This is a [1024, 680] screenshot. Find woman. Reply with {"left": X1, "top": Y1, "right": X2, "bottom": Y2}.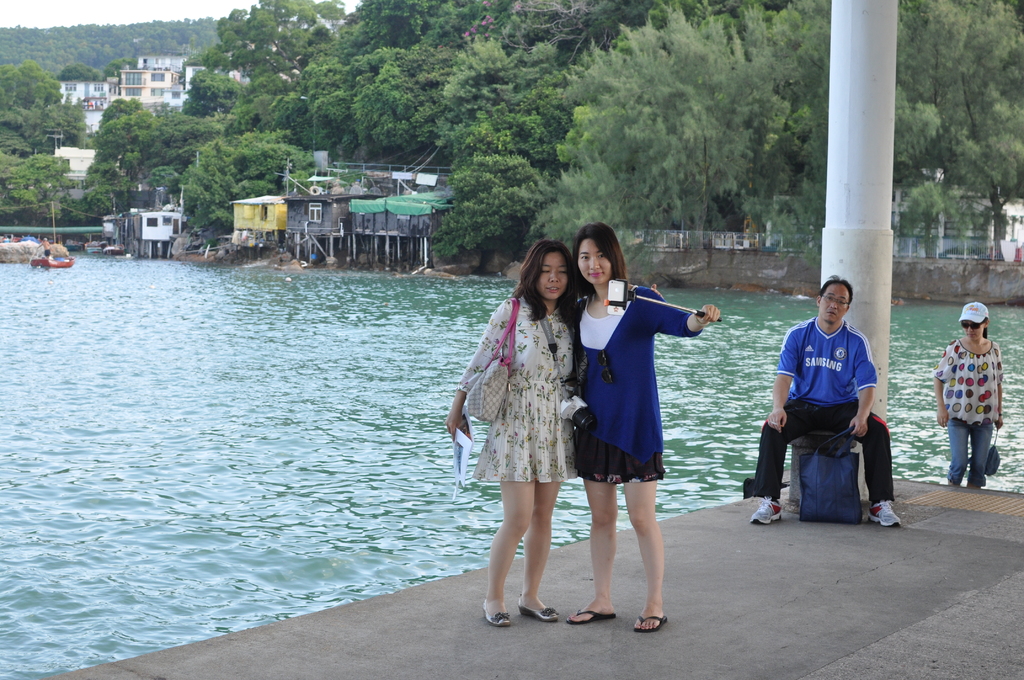
{"left": 932, "top": 296, "right": 1009, "bottom": 490}.
